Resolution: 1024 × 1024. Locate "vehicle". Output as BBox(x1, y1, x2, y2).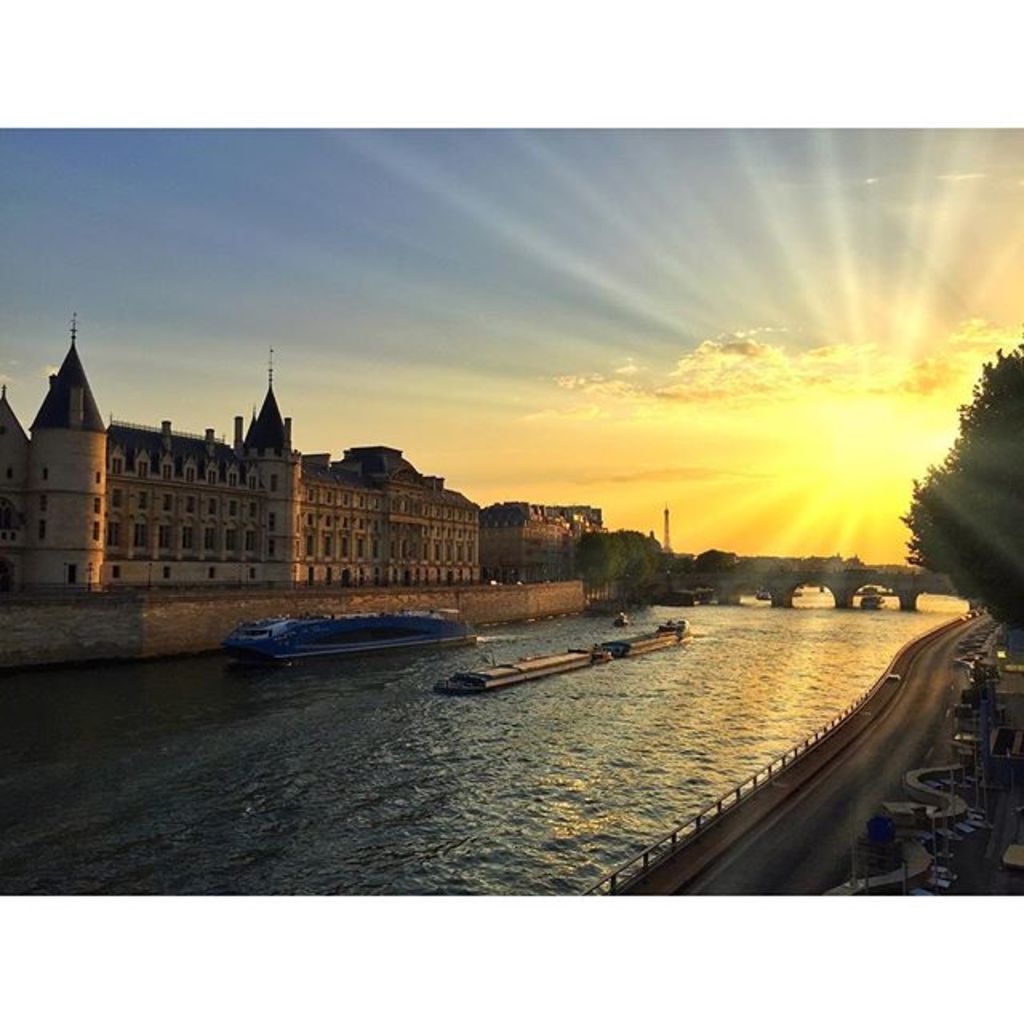
BBox(859, 586, 885, 616).
